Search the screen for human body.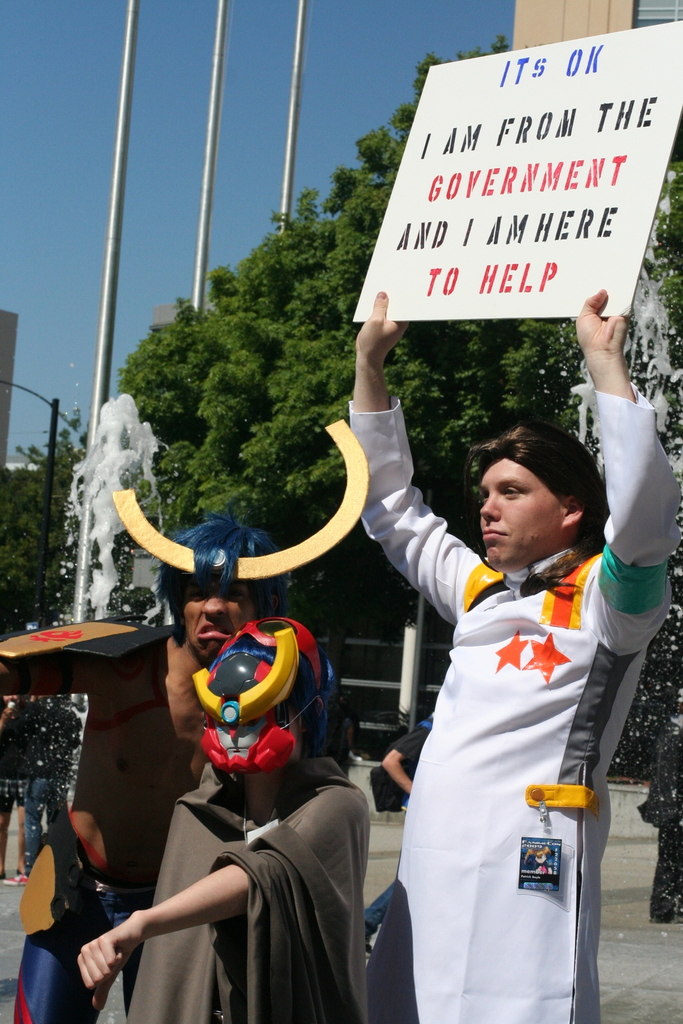
Found at x1=380, y1=711, x2=438, y2=796.
